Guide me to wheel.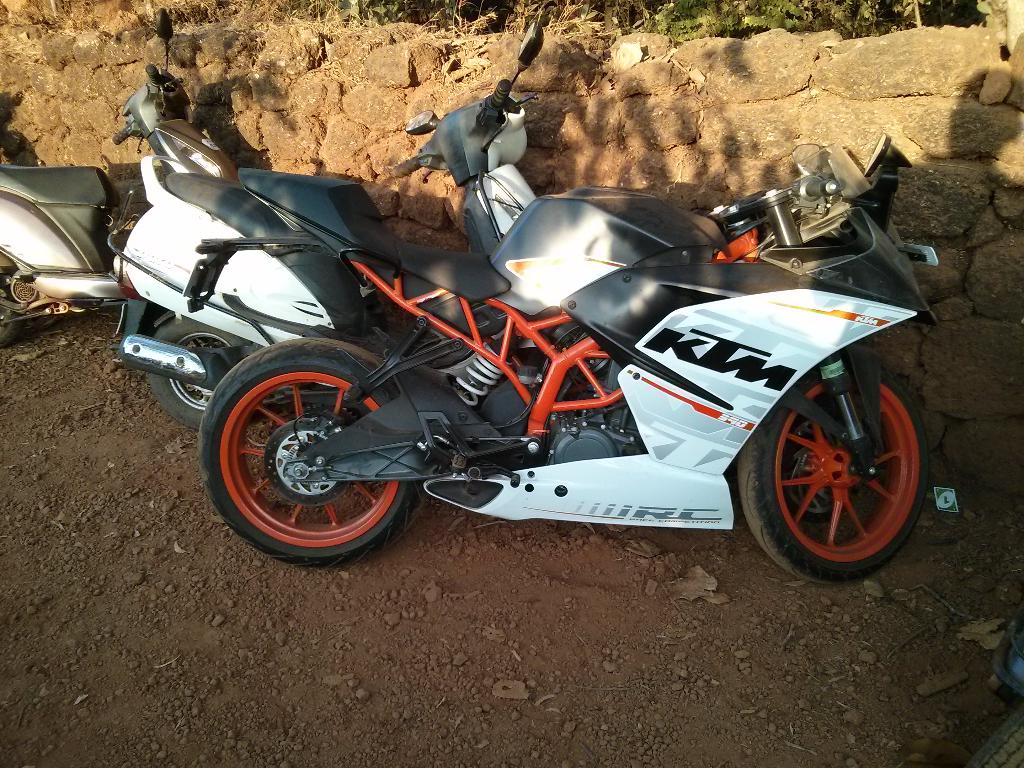
Guidance: rect(140, 311, 259, 430).
